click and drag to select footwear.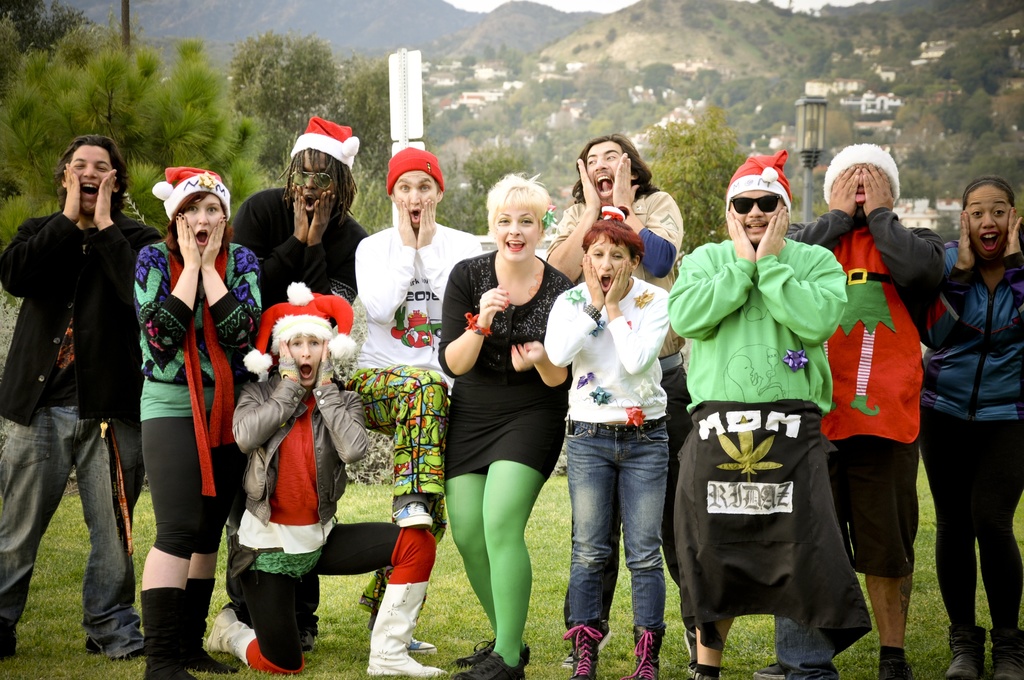
Selection: bbox(303, 623, 319, 649).
